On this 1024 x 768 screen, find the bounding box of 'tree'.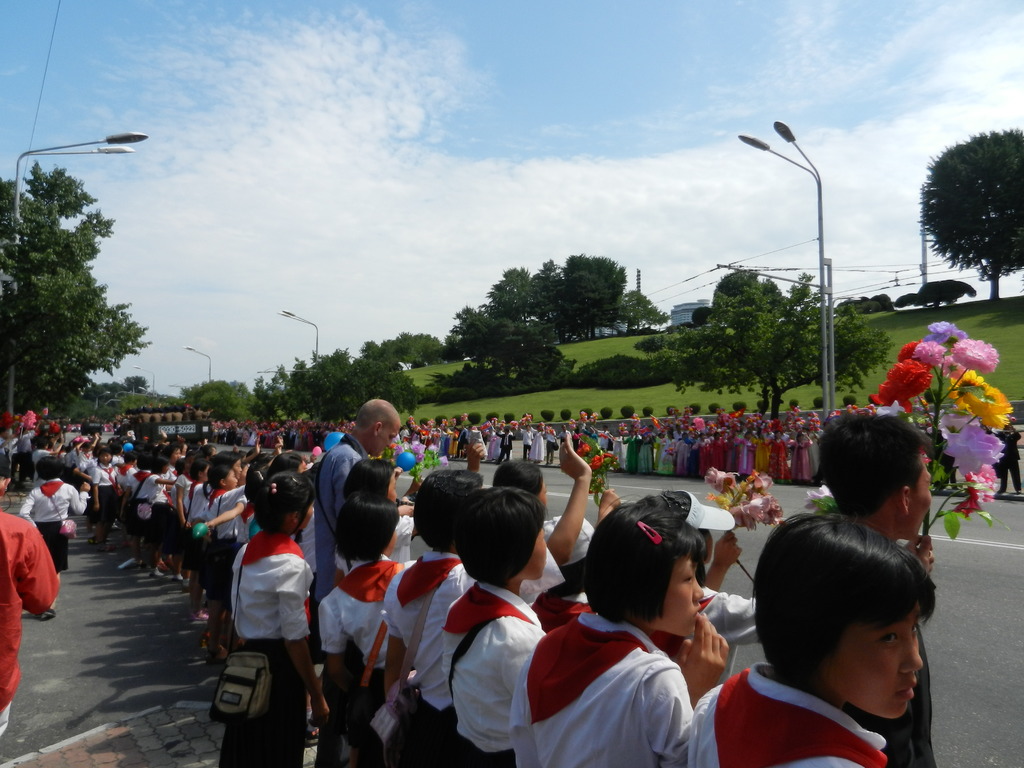
Bounding box: 832,290,889,321.
